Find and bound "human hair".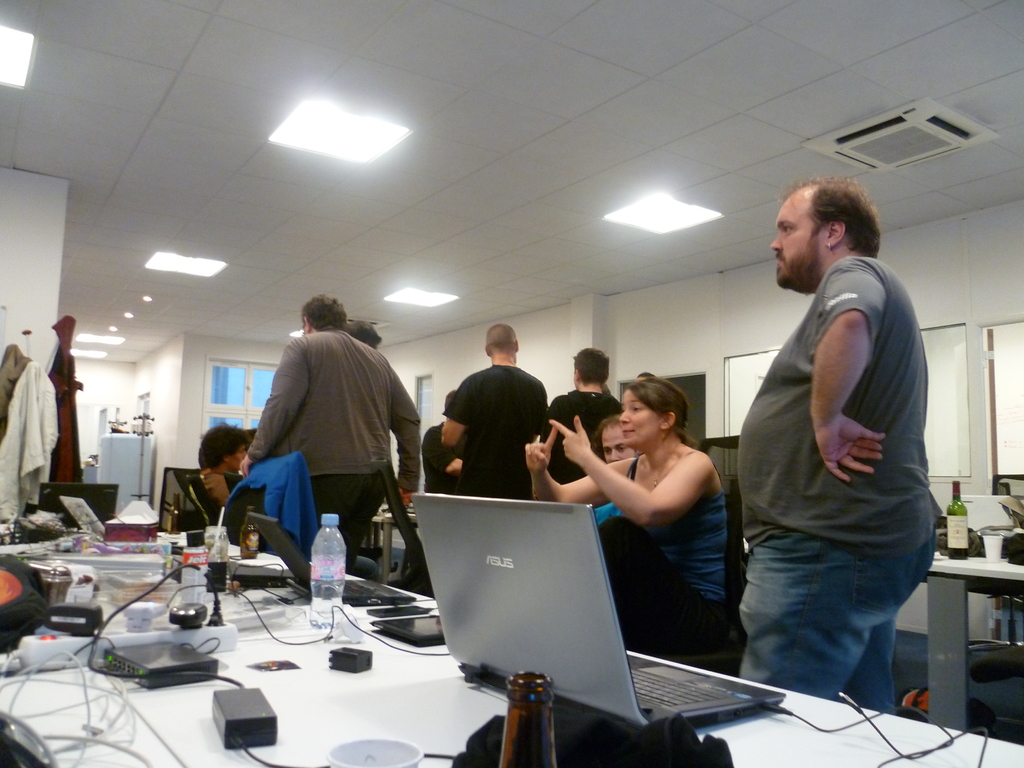
Bound: <bbox>569, 345, 610, 385</bbox>.
